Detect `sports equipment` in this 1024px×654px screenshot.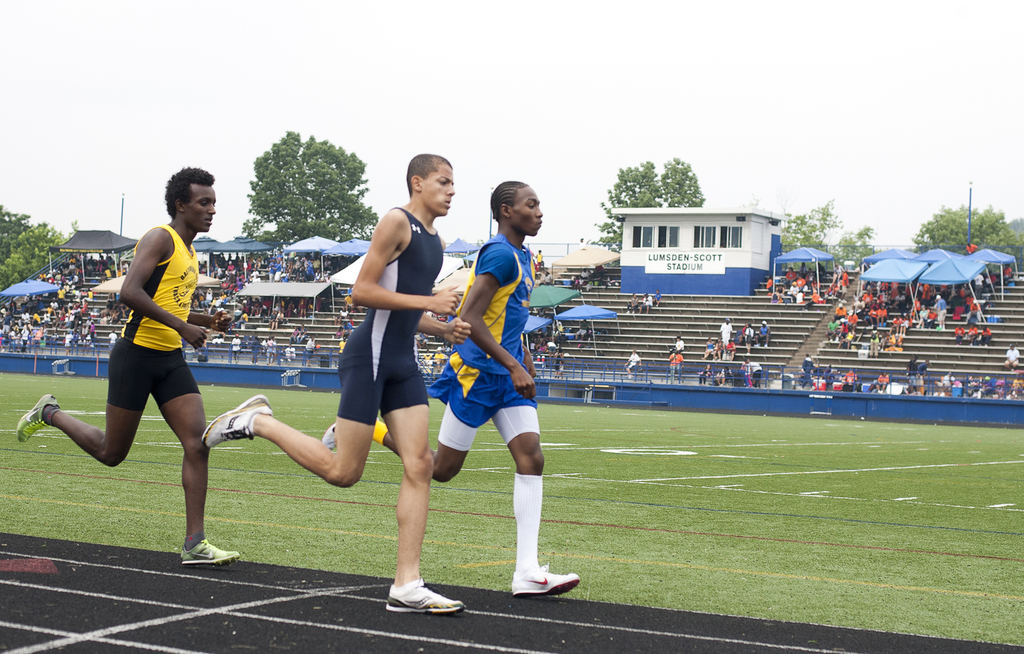
Detection: 200:393:273:448.
